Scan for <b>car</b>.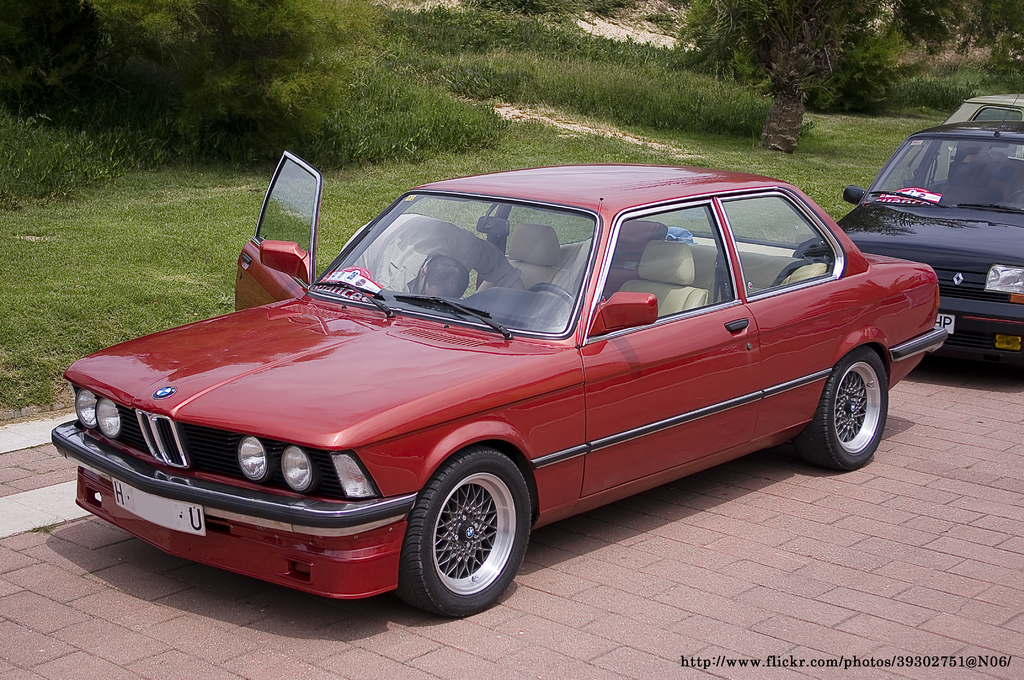
Scan result: detection(935, 93, 1023, 172).
